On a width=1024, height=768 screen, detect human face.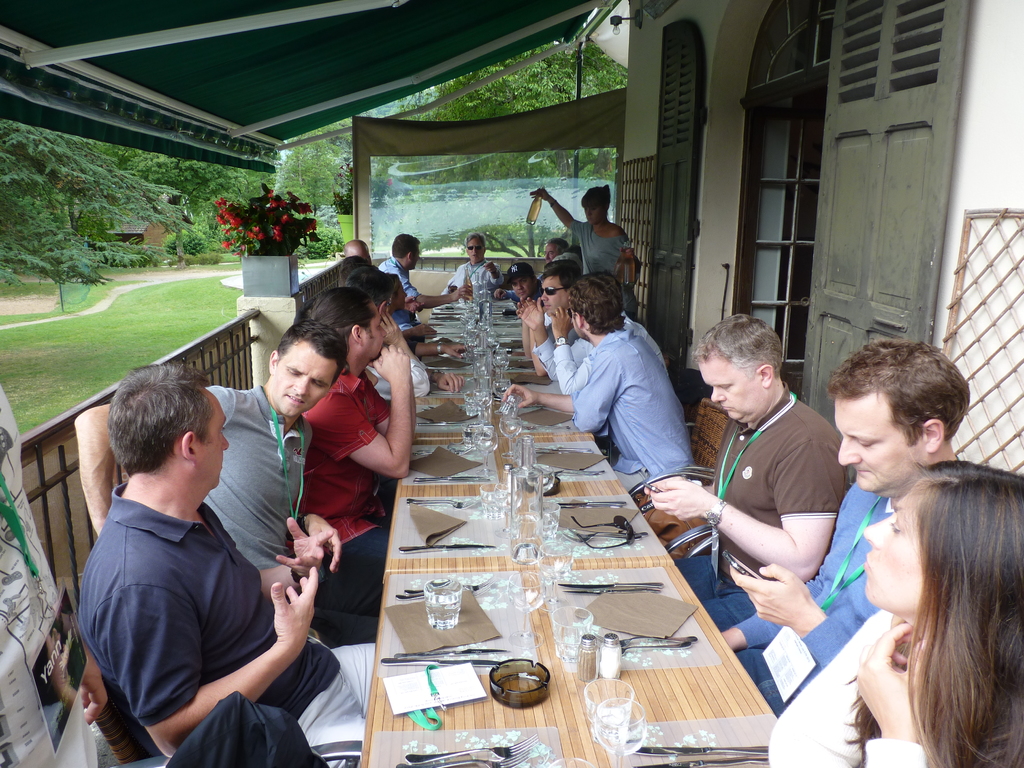
Rect(863, 498, 928, 614).
